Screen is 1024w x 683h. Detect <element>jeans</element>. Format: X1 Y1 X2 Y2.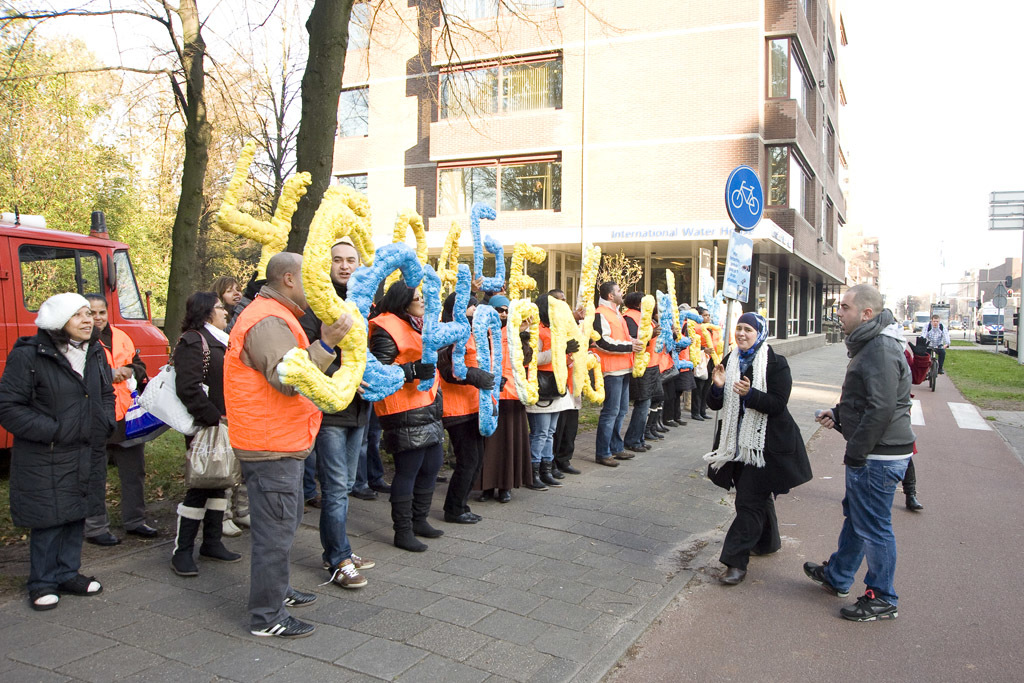
598 375 630 460.
